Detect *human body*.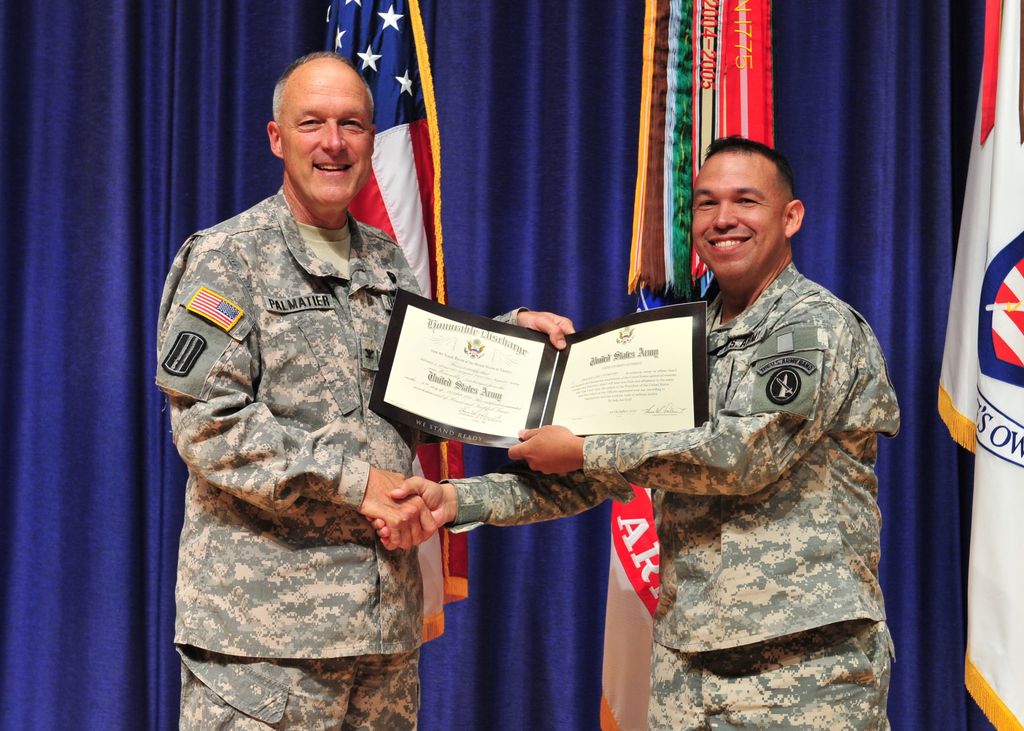
Detected at bbox(188, 76, 669, 719).
